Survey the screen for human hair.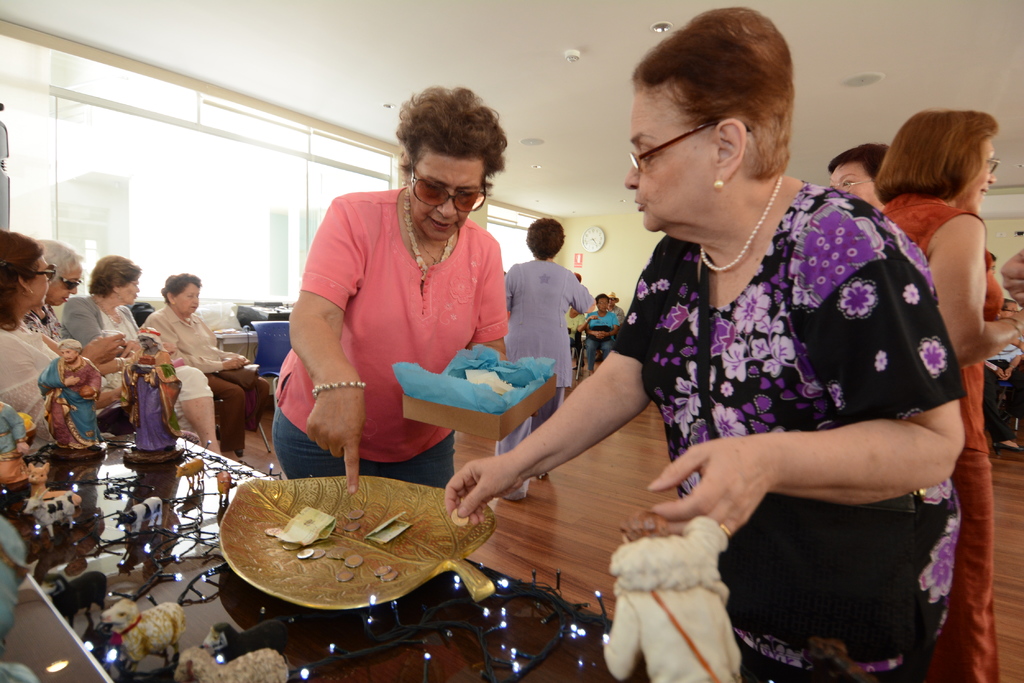
Survey found: (x1=57, y1=339, x2=83, y2=355).
